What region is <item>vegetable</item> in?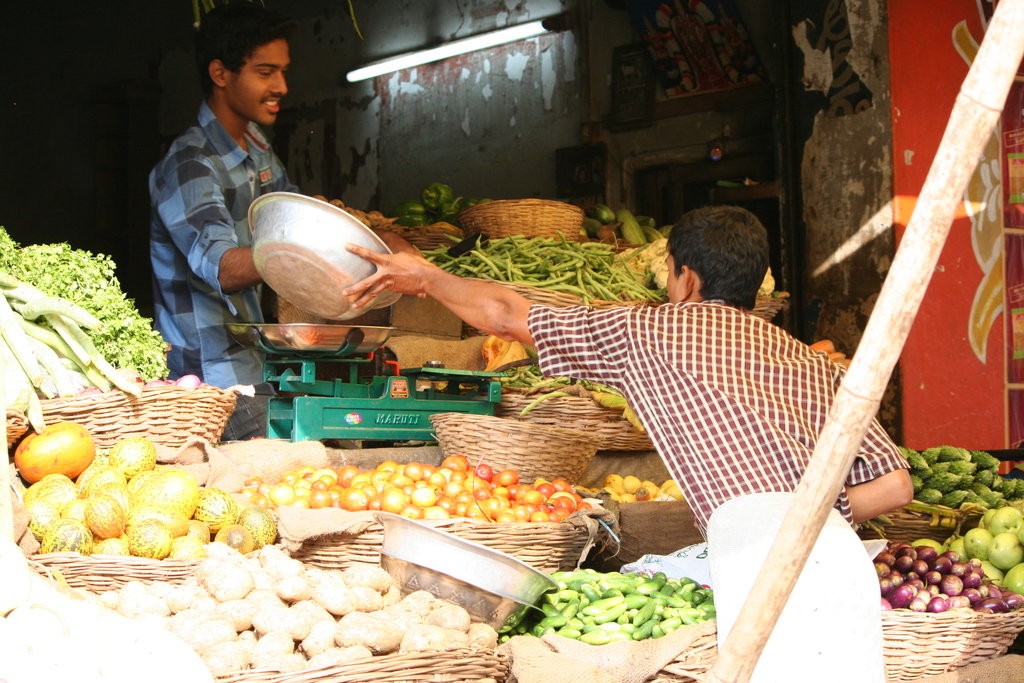
(109,436,152,477).
